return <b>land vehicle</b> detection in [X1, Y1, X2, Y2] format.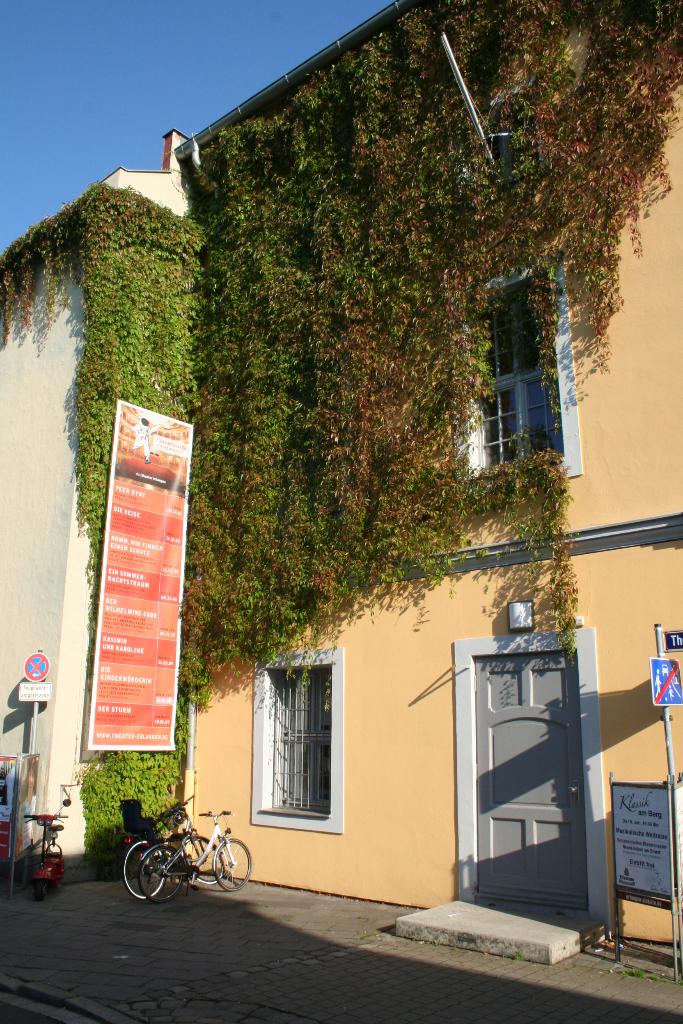
[136, 808, 253, 904].
